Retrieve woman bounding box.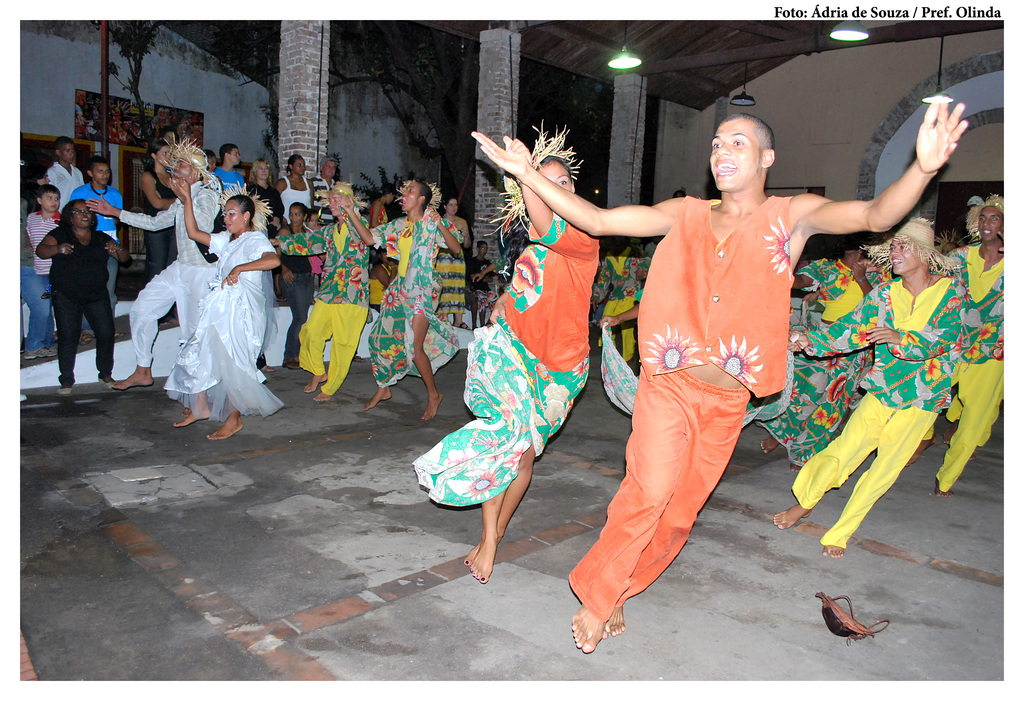
Bounding box: <region>435, 192, 474, 329</region>.
